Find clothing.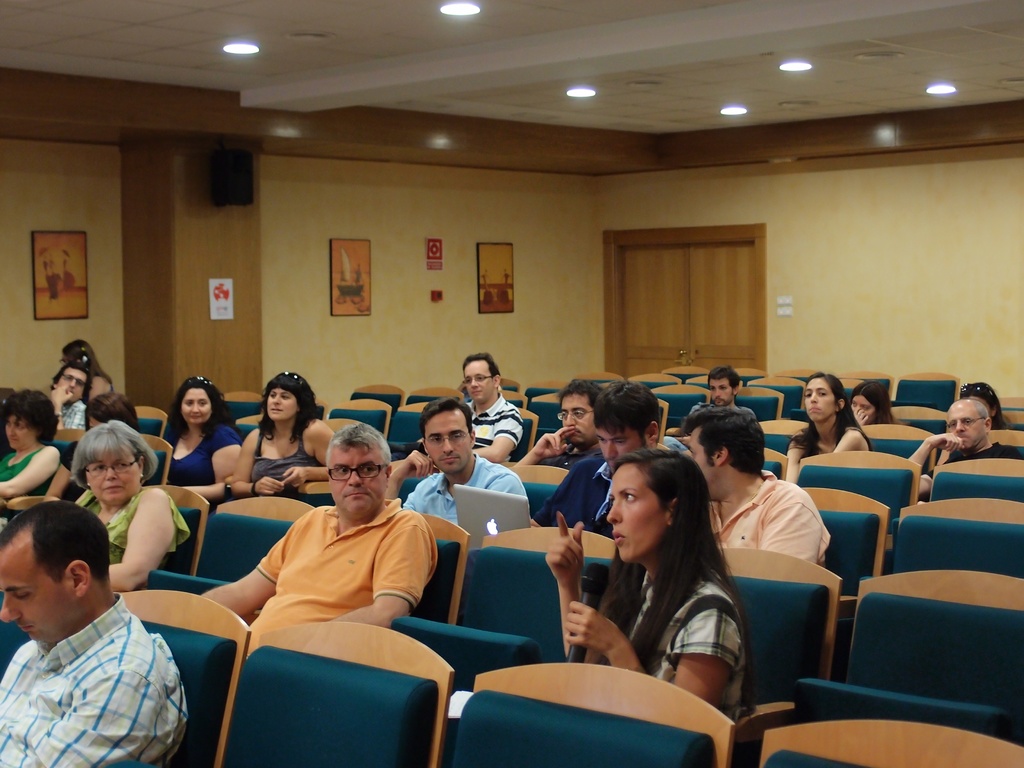
<box>534,457,619,534</box>.
